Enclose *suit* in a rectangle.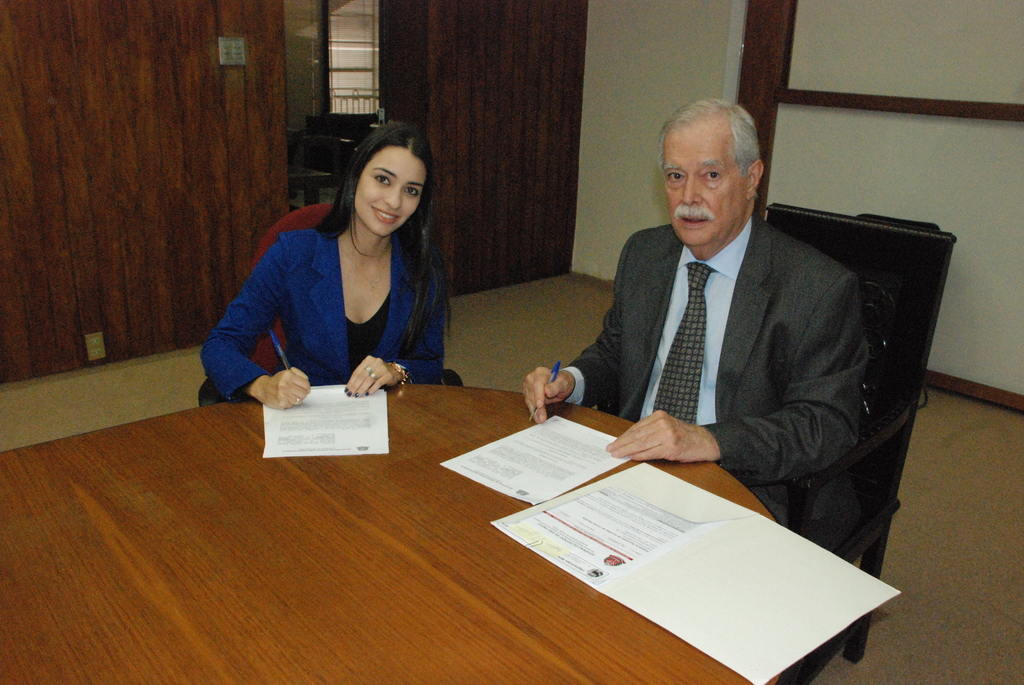
region(446, 153, 883, 586).
